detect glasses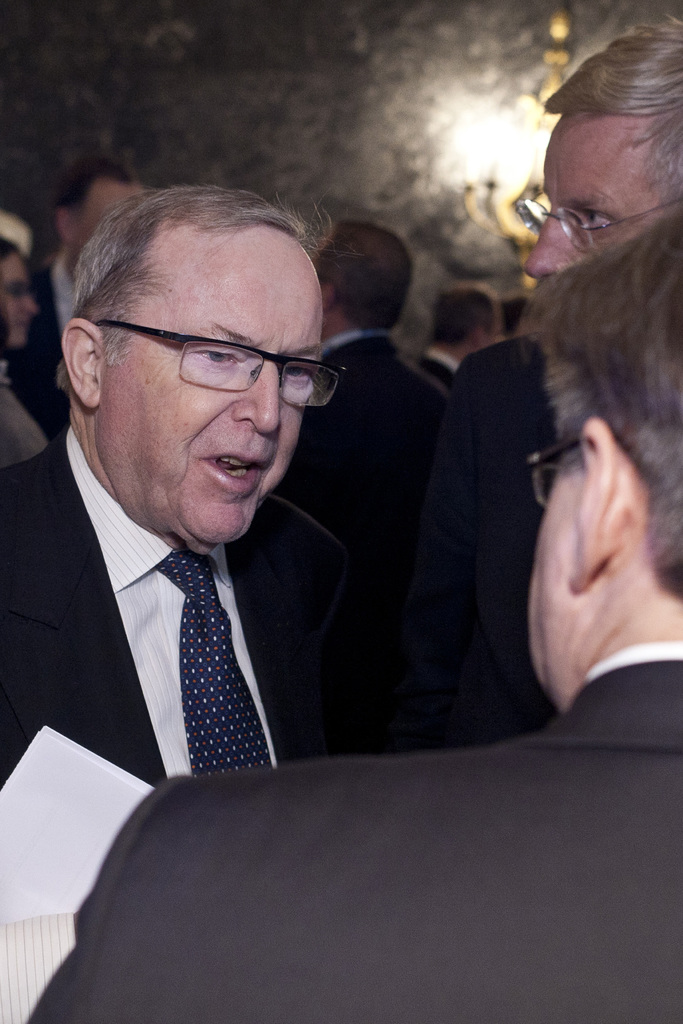
pyautogui.locateOnScreen(79, 311, 347, 399)
